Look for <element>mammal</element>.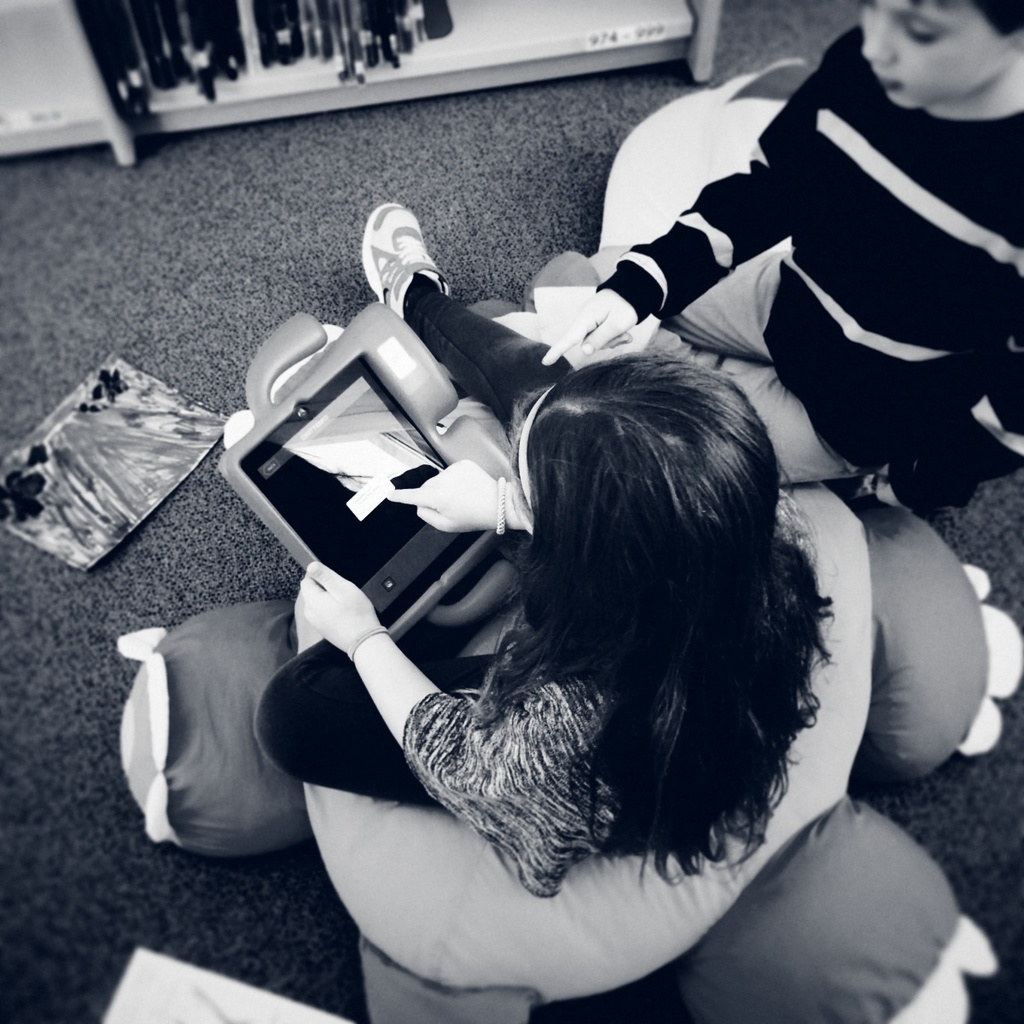
Found: region(466, 0, 1020, 508).
